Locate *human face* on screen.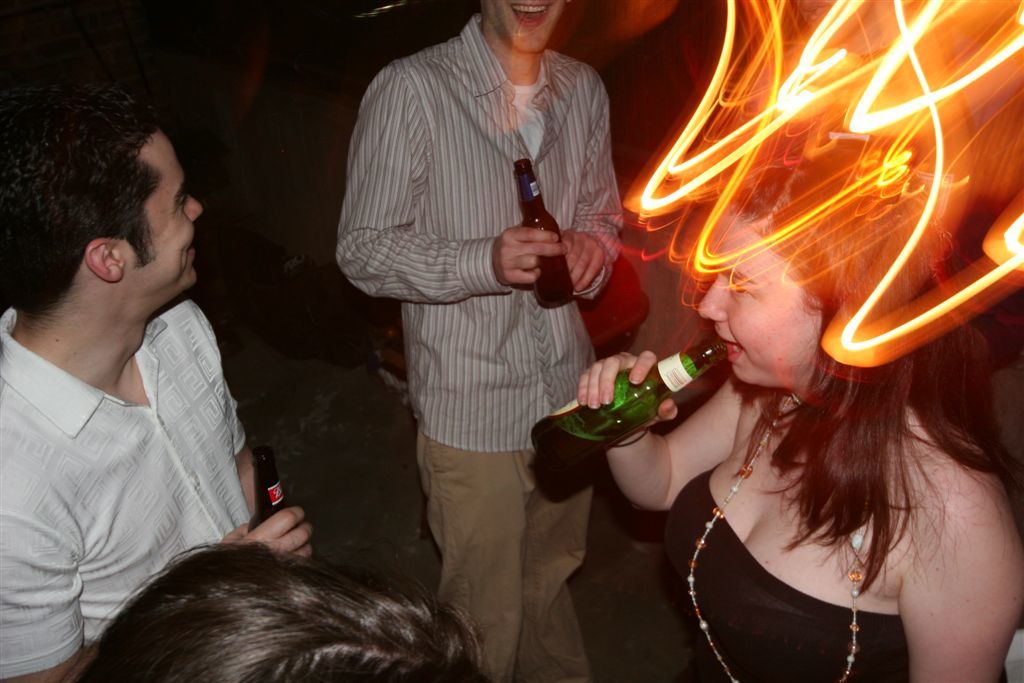
On screen at (x1=698, y1=219, x2=820, y2=384).
